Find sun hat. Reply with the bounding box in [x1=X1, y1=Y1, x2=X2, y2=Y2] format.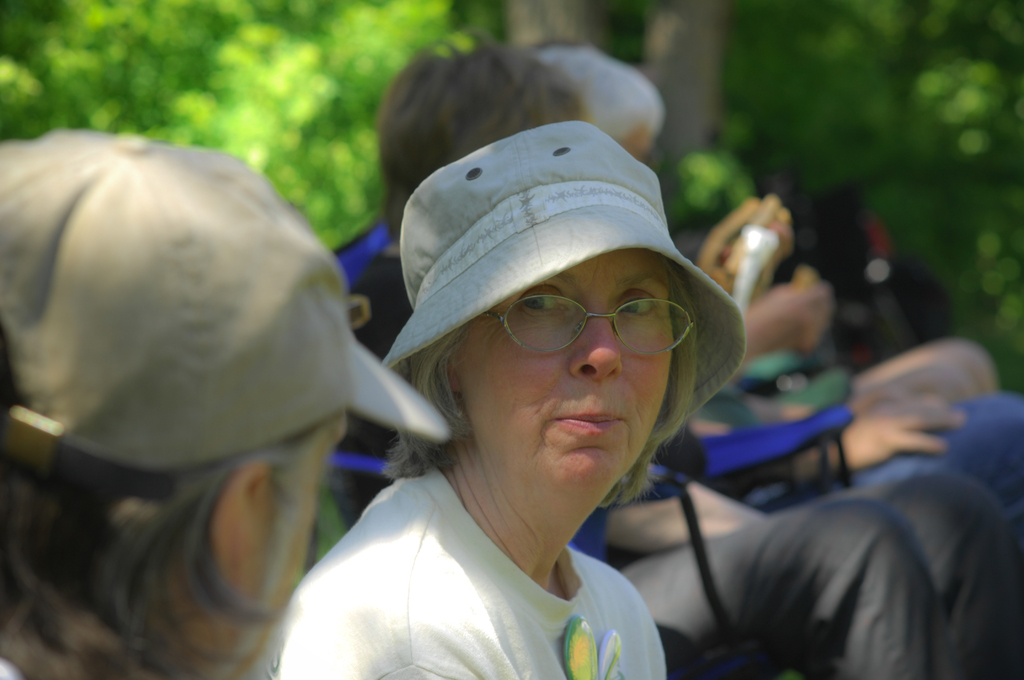
[x1=0, y1=131, x2=456, y2=497].
